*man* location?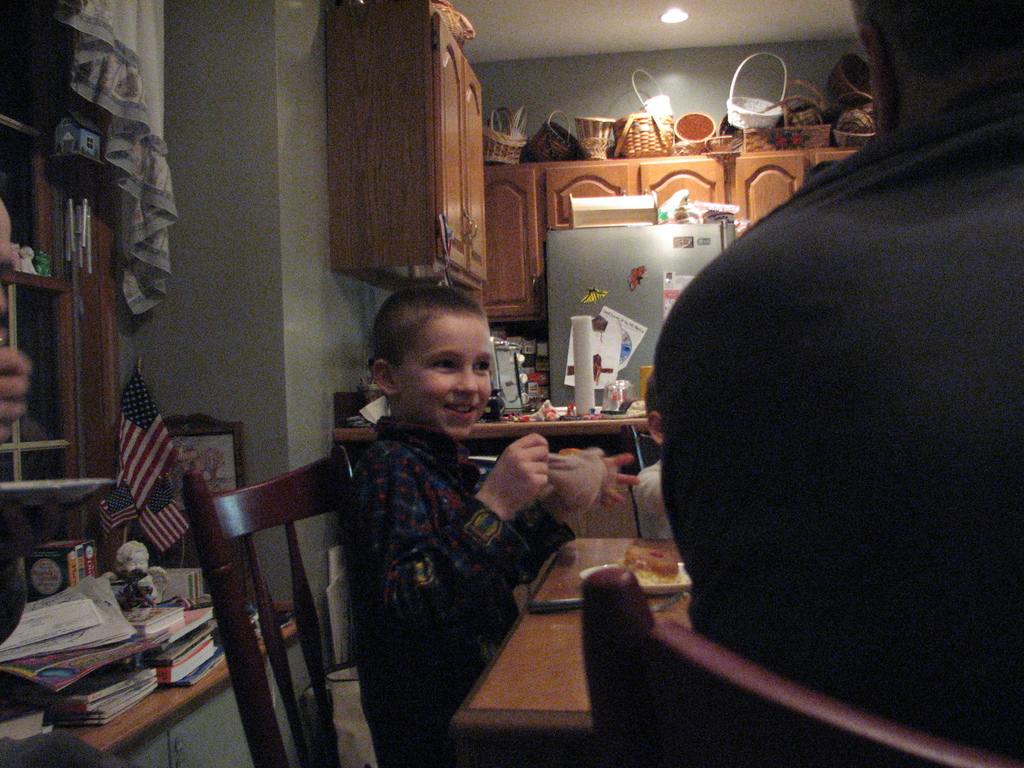
region(650, 0, 1023, 763)
